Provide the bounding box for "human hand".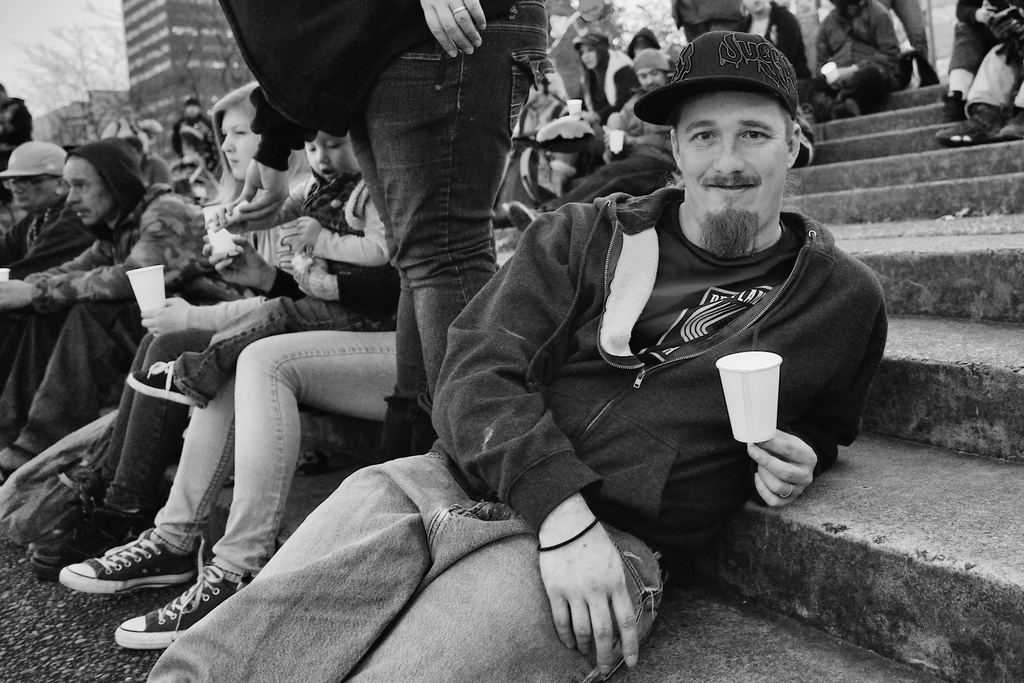
detection(203, 204, 244, 235).
